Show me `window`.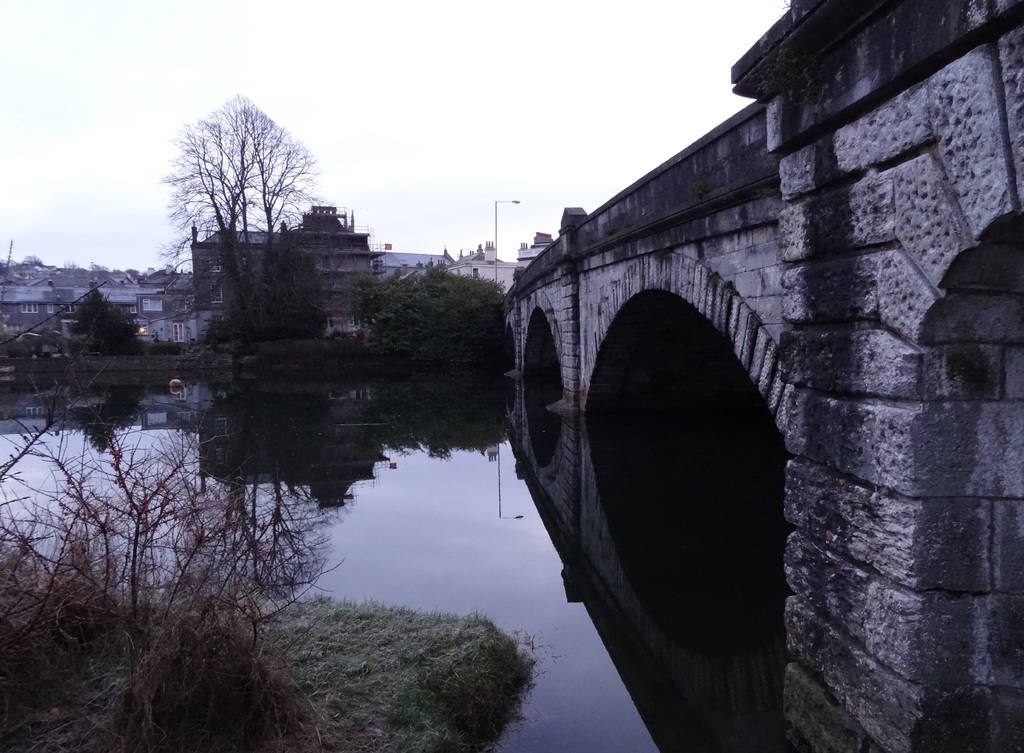
`window` is here: box(137, 321, 150, 334).
